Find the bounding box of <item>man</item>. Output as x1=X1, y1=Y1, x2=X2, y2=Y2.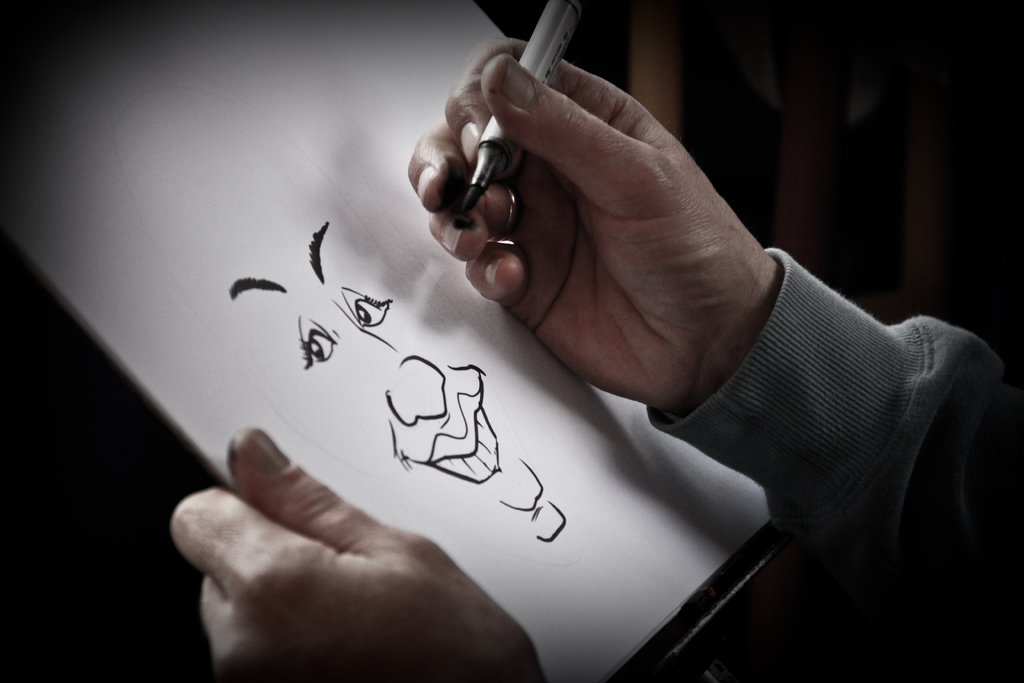
x1=169, y1=39, x2=1023, y2=682.
